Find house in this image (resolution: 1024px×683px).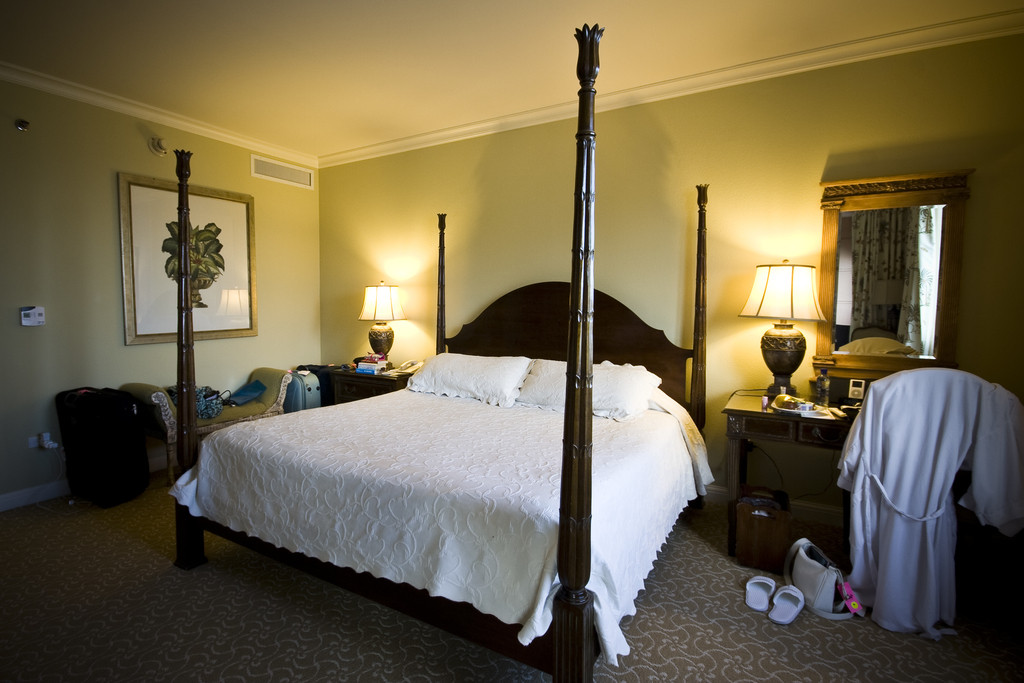
x1=0, y1=0, x2=1023, y2=682.
